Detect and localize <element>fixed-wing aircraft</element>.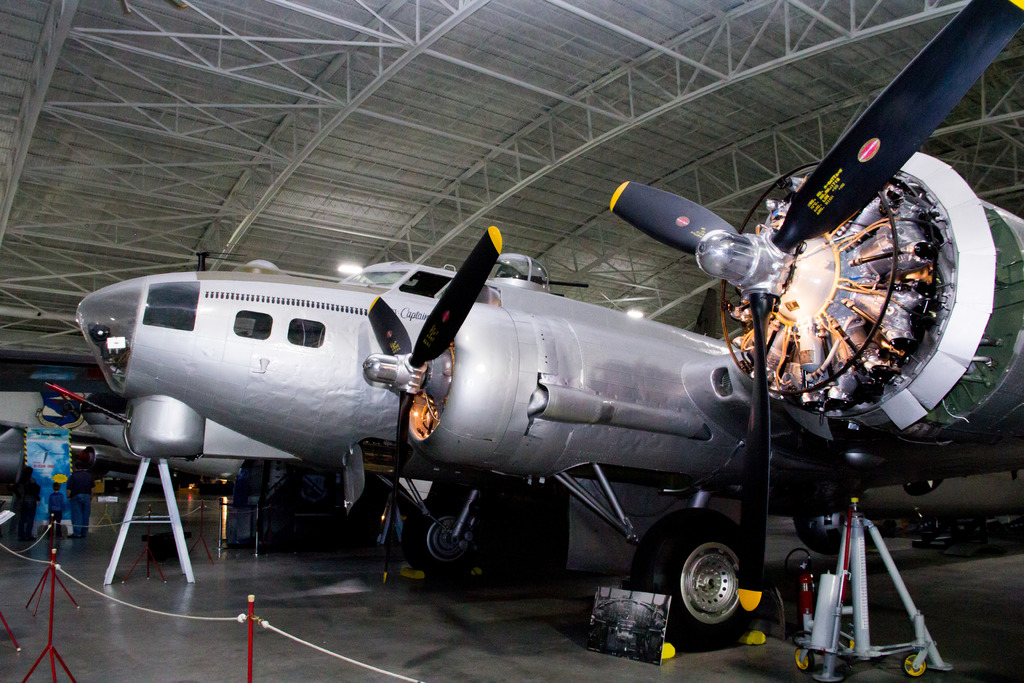
Localized at region(605, 0, 1023, 682).
